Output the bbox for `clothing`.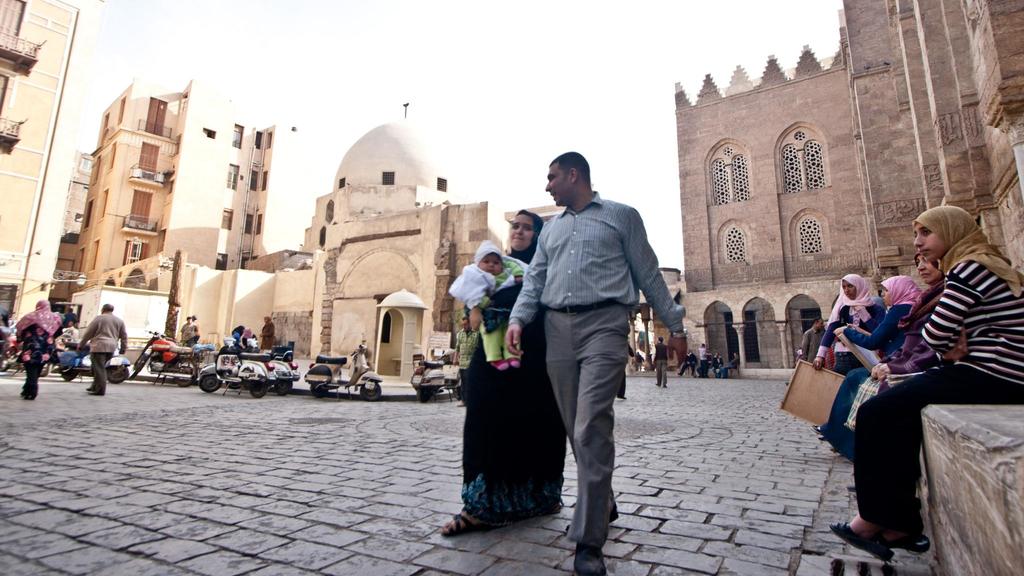
bbox(499, 202, 692, 548).
